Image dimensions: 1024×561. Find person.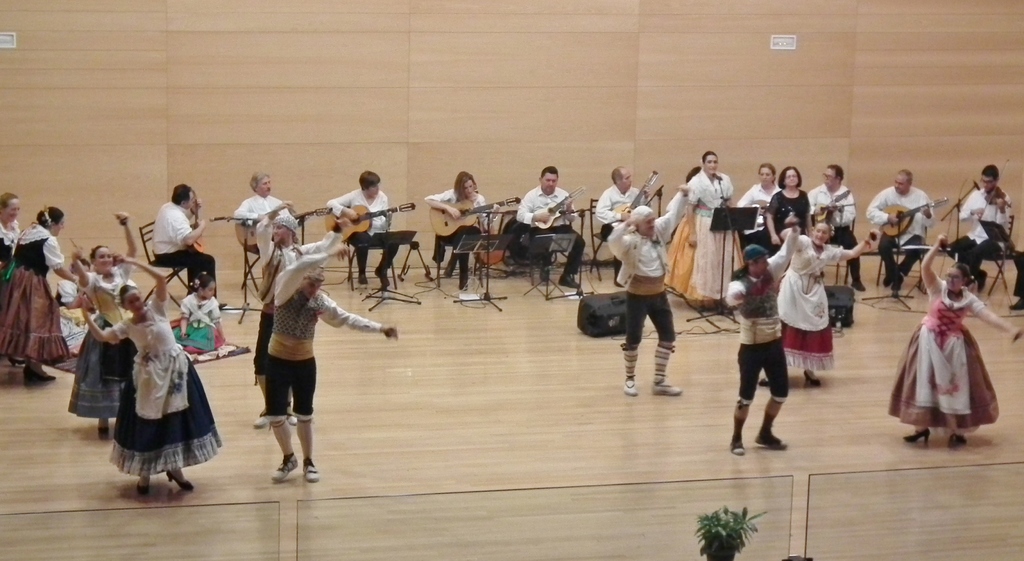
left=0, top=192, right=22, bottom=272.
